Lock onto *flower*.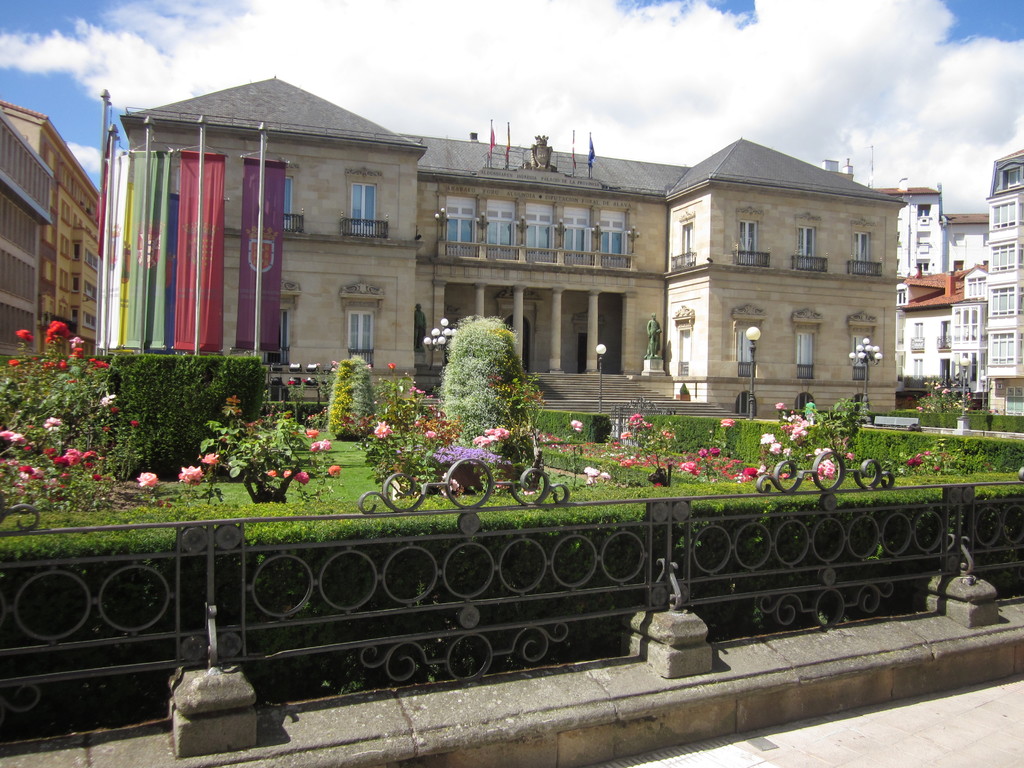
Locked: 60 360 67 367.
